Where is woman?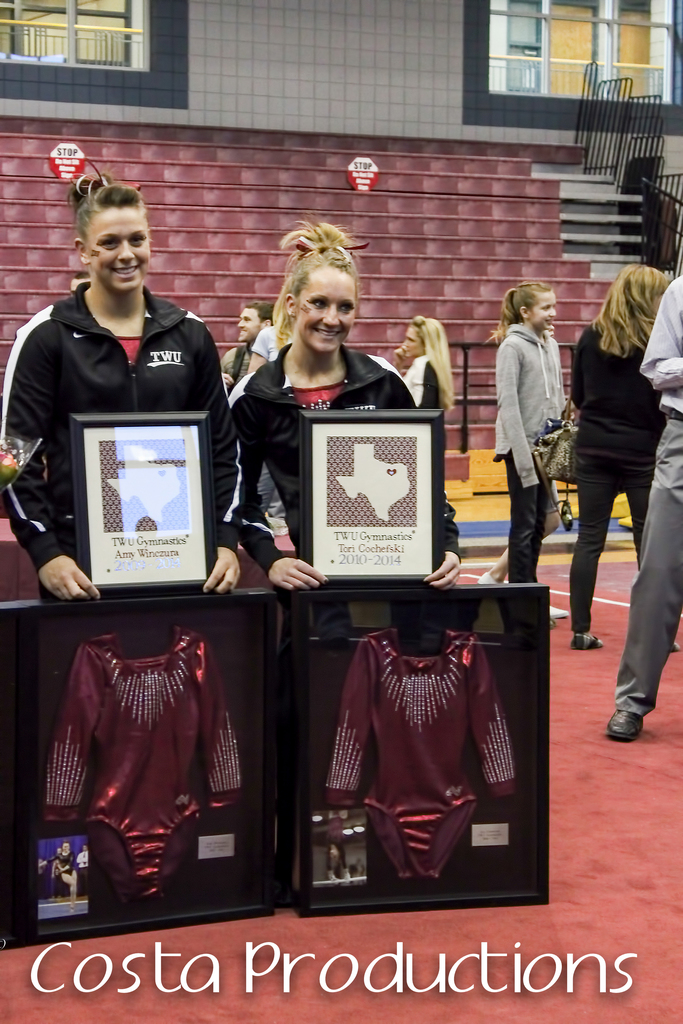
564, 248, 673, 685.
